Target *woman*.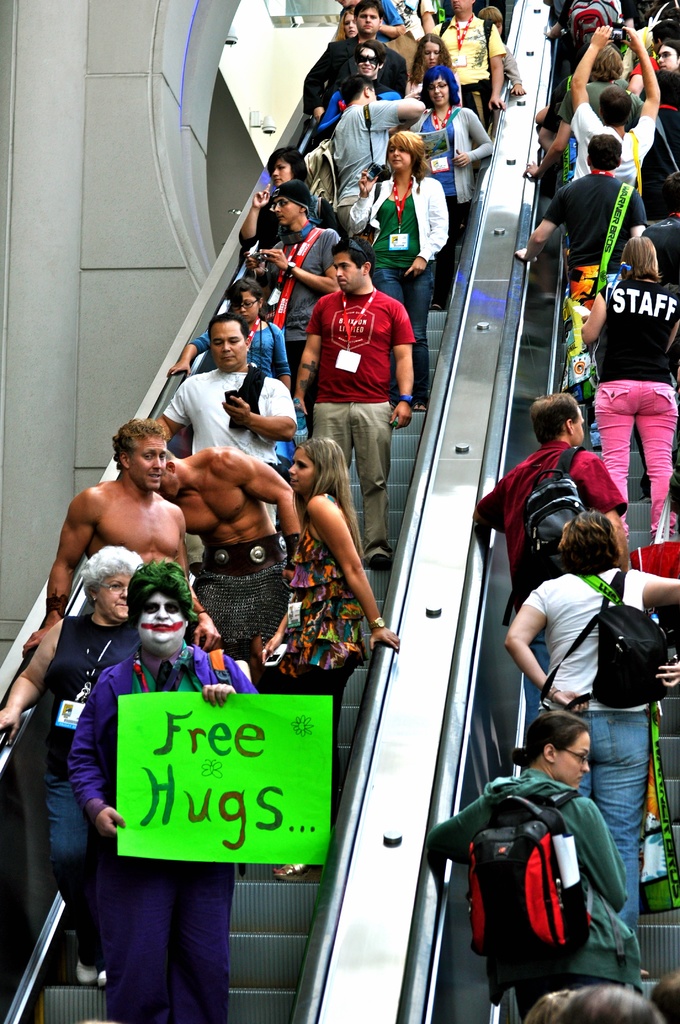
Target region: [403, 35, 445, 100].
